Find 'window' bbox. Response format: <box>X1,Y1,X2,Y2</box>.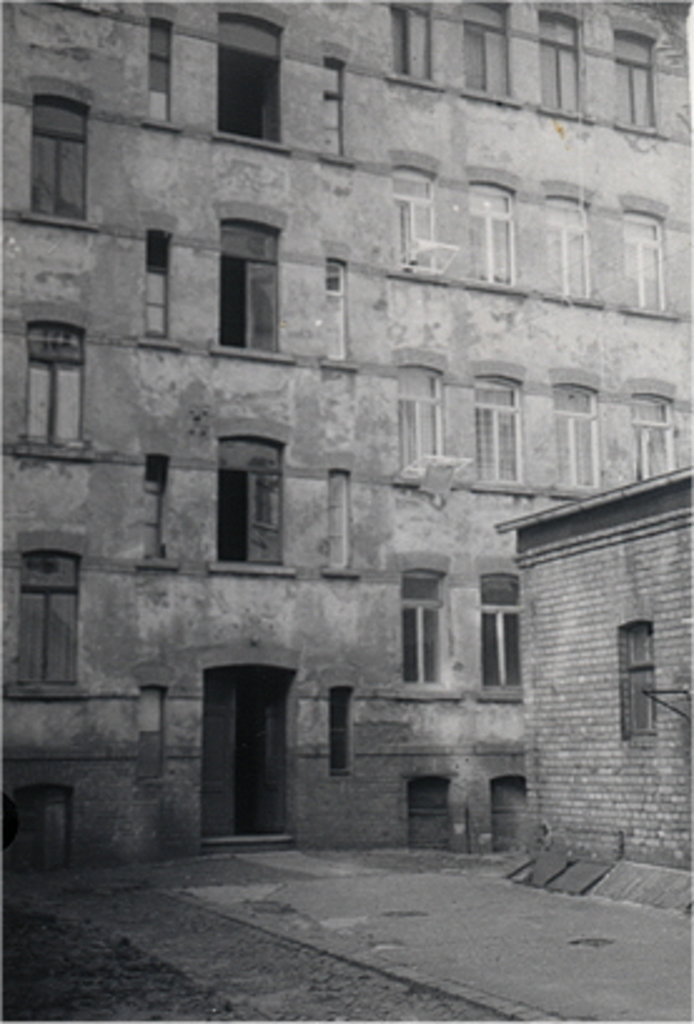
<box>135,681,168,786</box>.
